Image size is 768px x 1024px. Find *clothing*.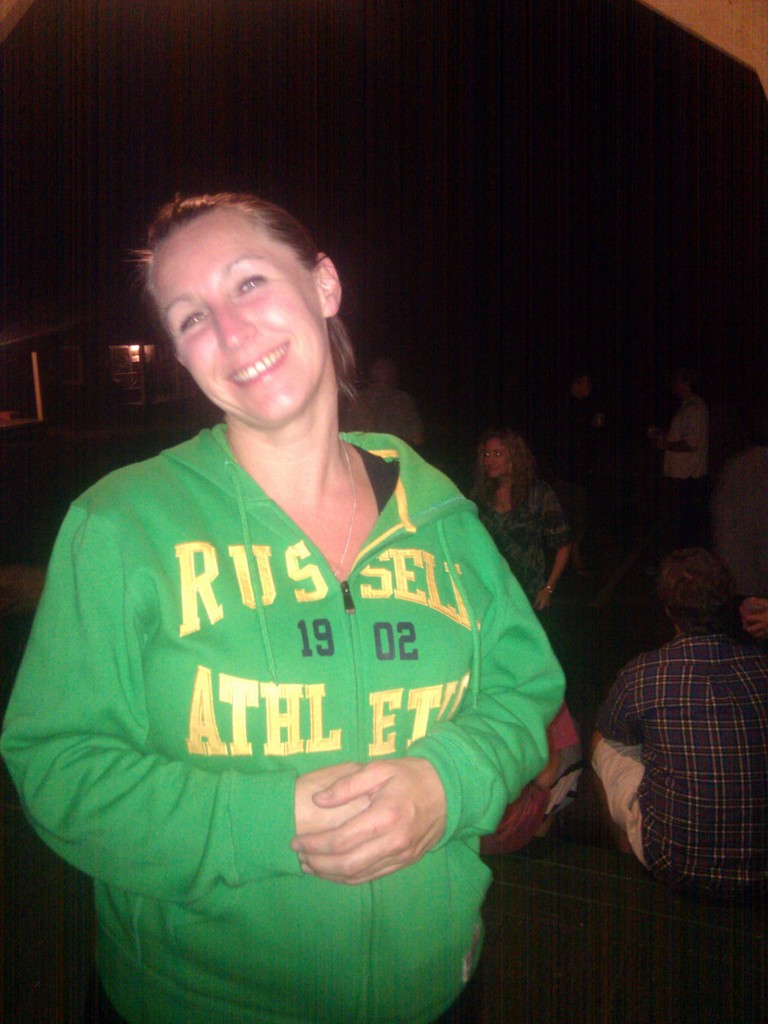
crop(454, 490, 573, 657).
